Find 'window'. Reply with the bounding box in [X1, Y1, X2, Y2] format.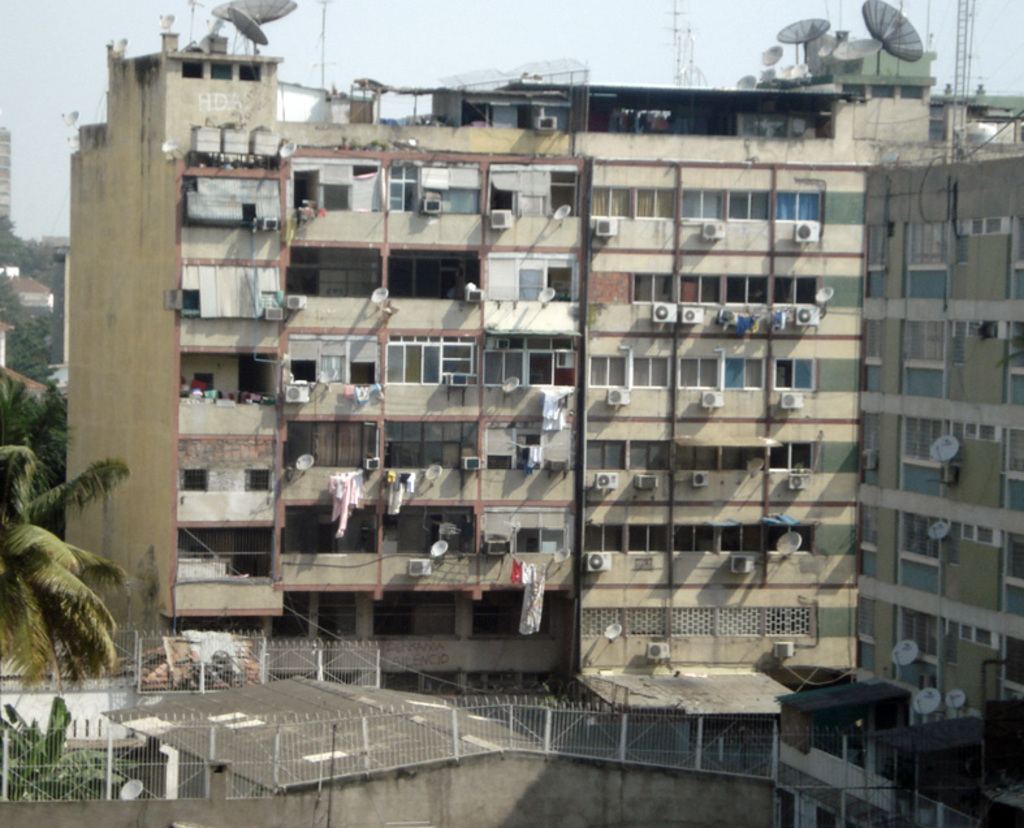
[770, 530, 811, 548].
